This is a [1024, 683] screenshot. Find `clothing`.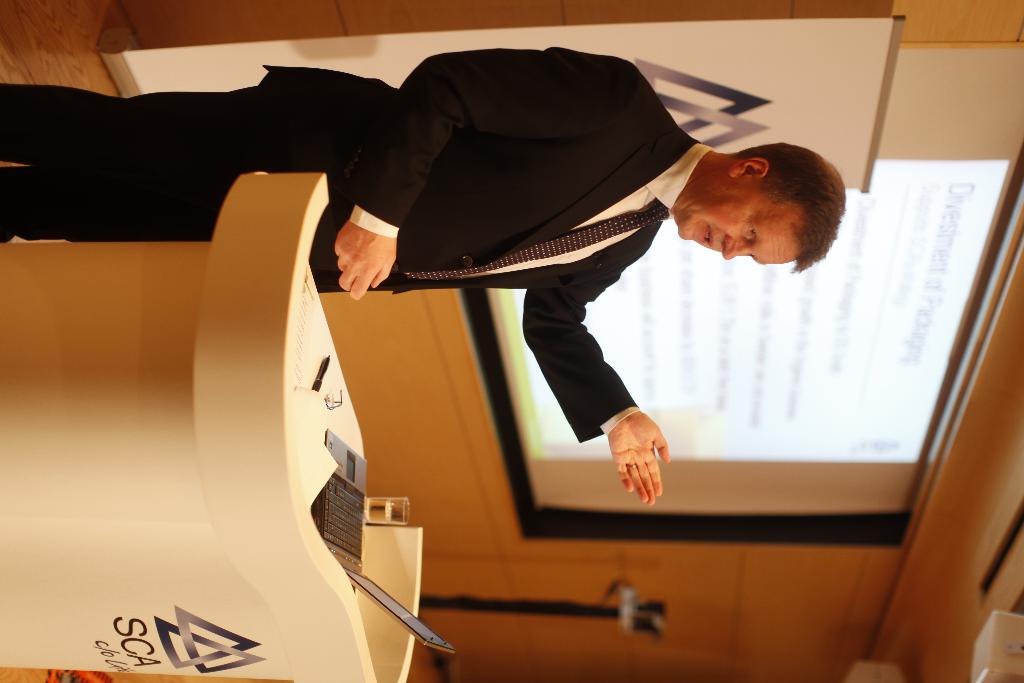
Bounding box: [0, 45, 720, 447].
